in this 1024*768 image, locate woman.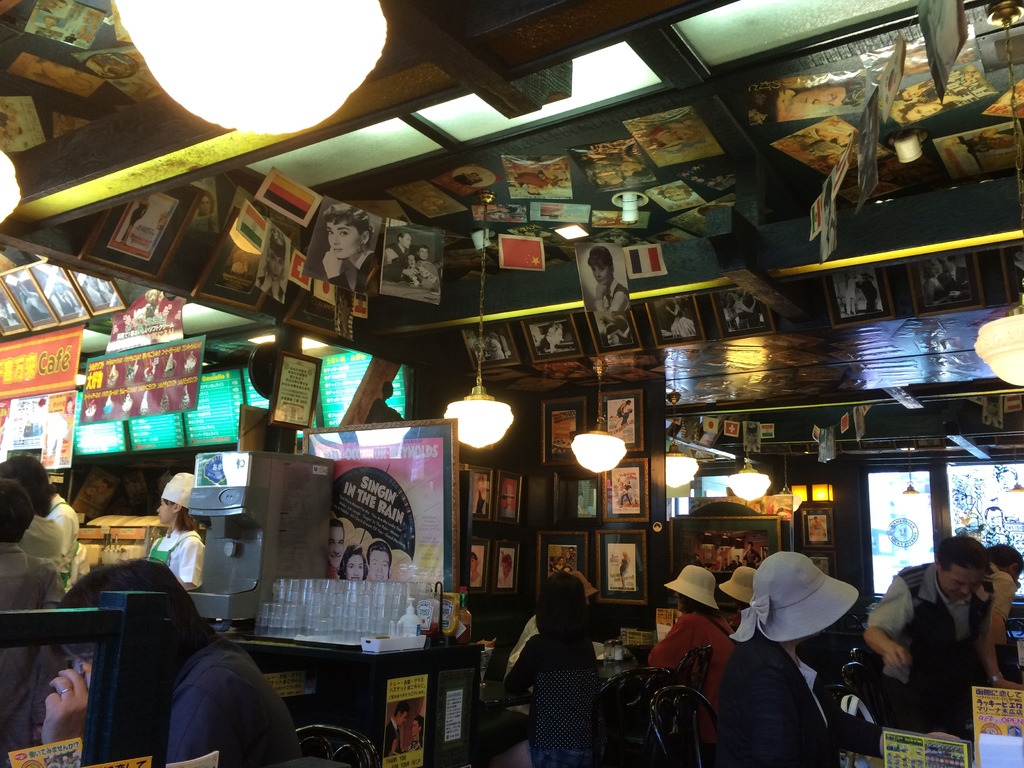
Bounding box: l=977, t=543, r=1023, b=684.
